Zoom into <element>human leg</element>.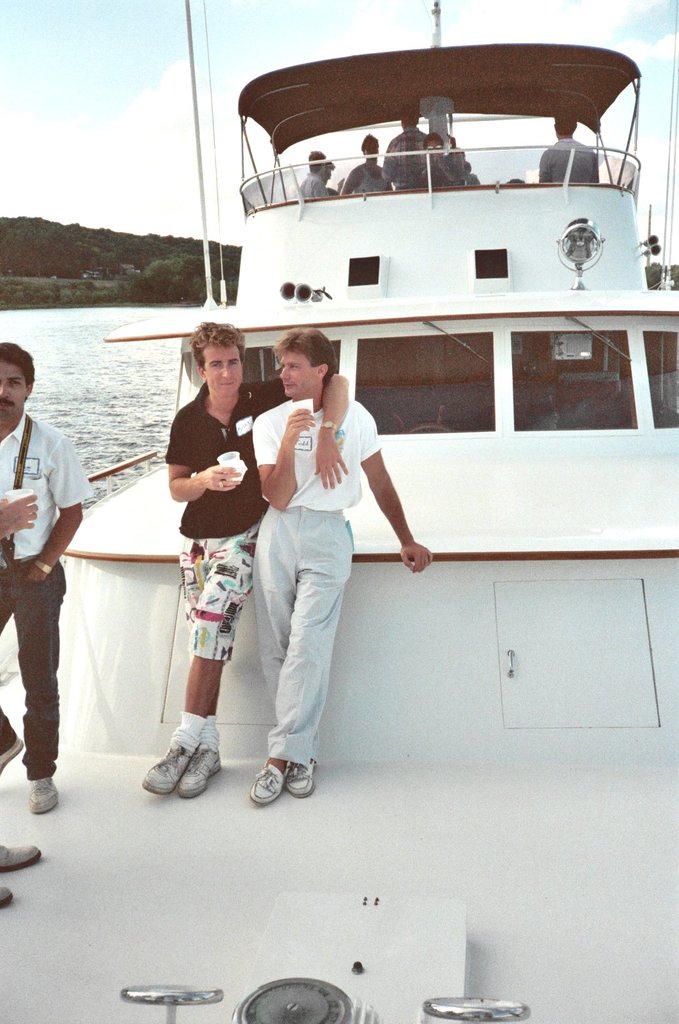
Zoom target: box=[0, 567, 22, 772].
